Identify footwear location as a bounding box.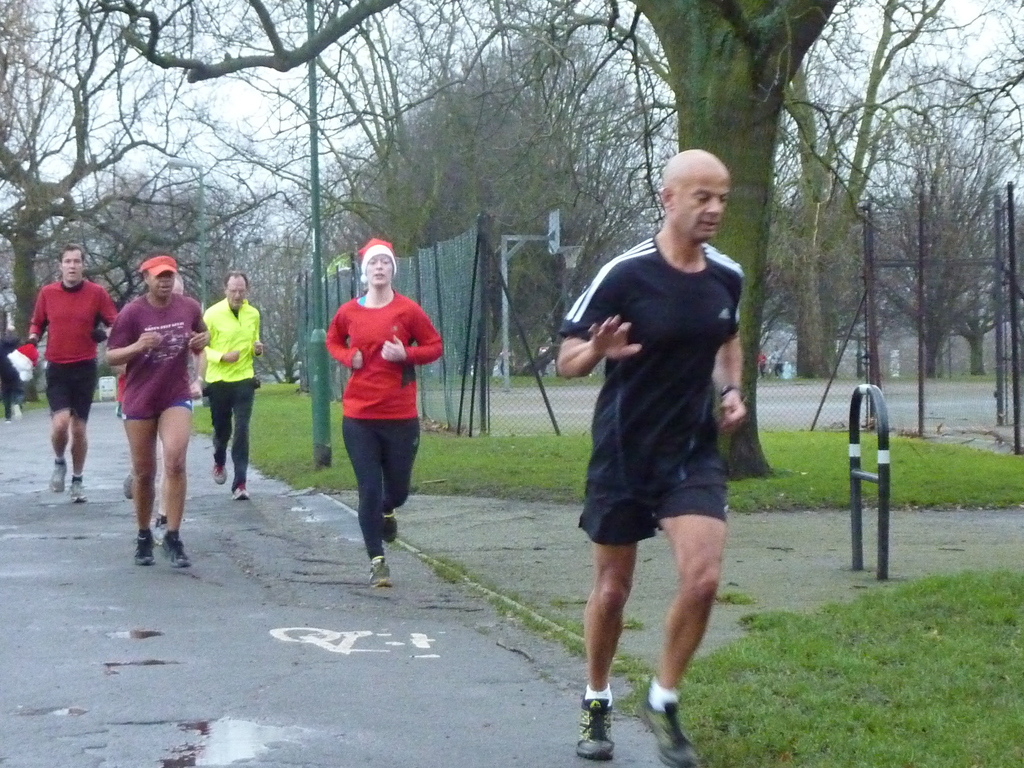
<box>67,477,90,506</box>.
